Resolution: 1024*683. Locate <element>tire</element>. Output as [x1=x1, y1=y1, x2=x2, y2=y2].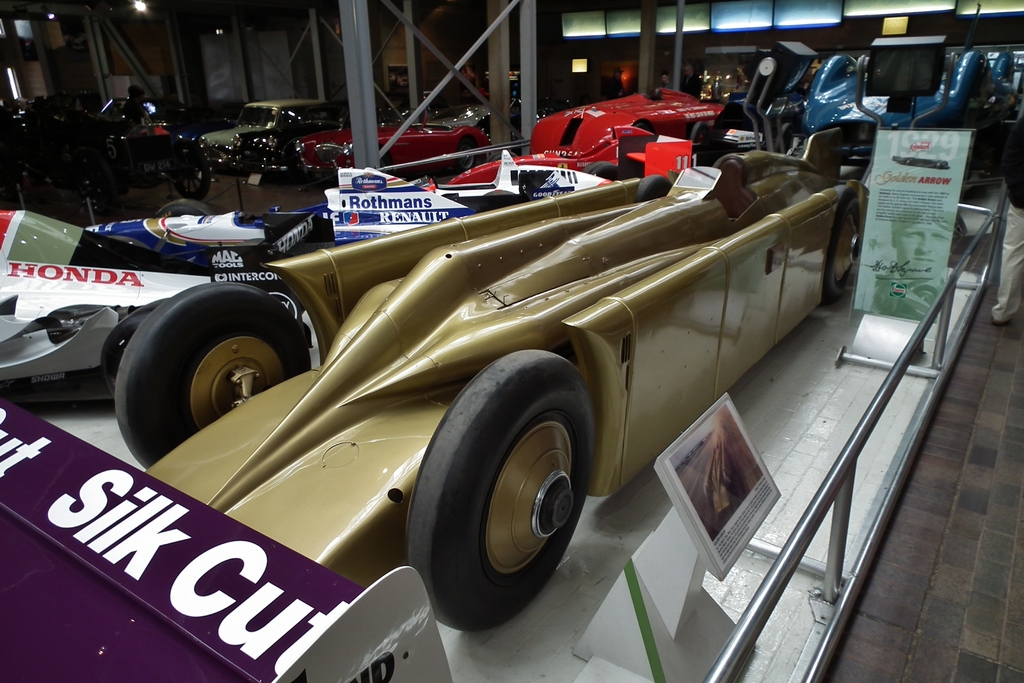
[x1=287, y1=151, x2=316, y2=184].
